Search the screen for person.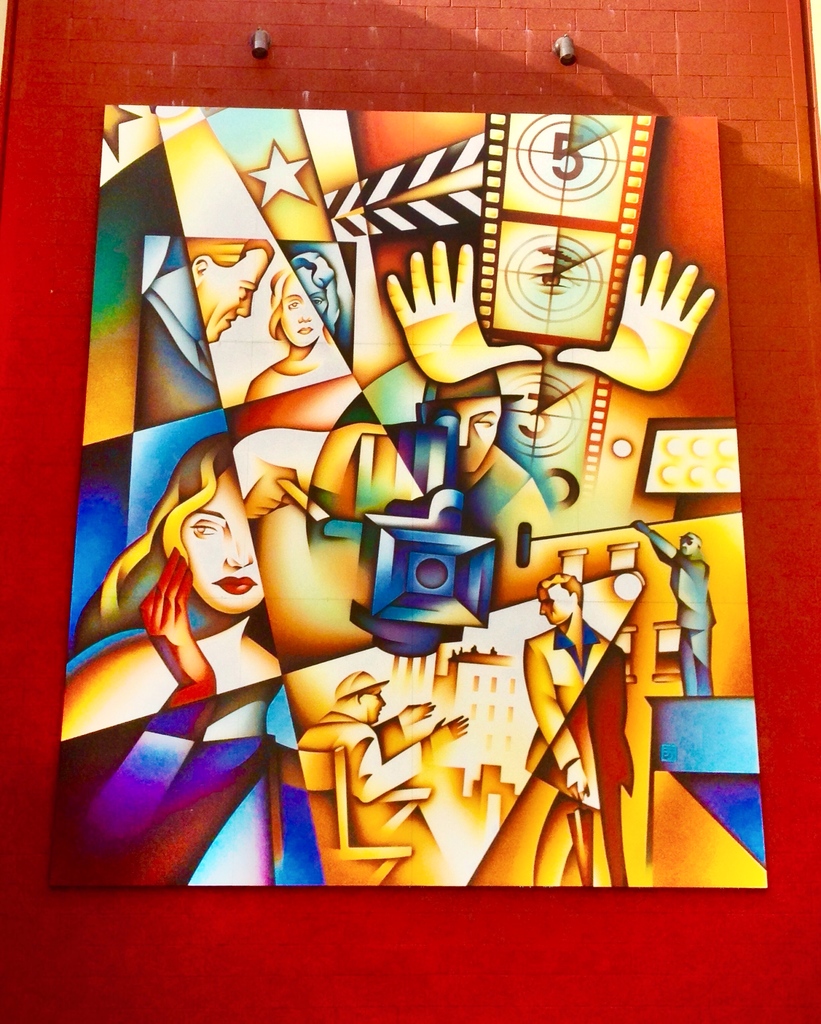
Found at {"x1": 60, "y1": 433, "x2": 282, "y2": 739}.
